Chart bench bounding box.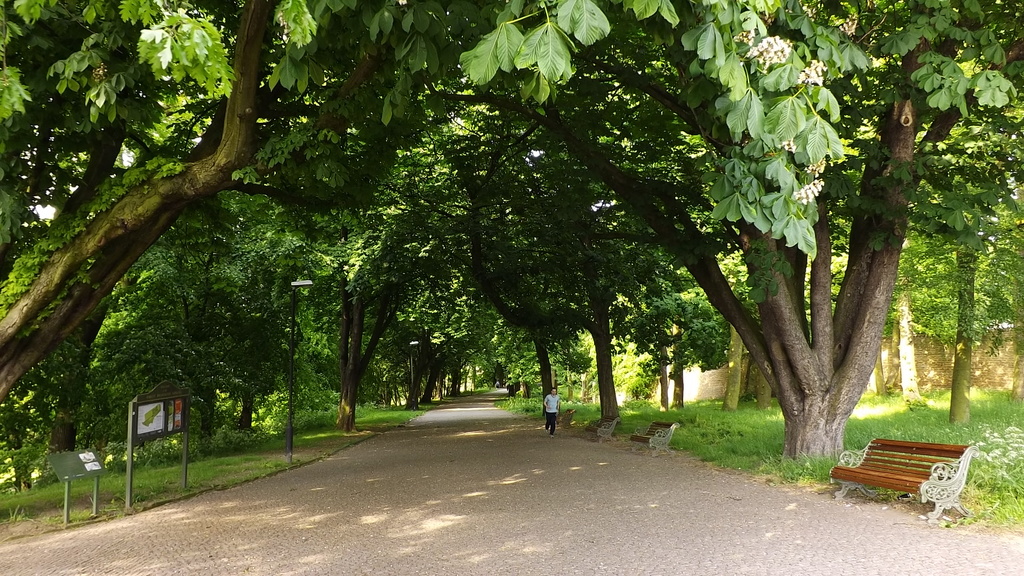
Charted: <region>589, 404, 616, 440</region>.
